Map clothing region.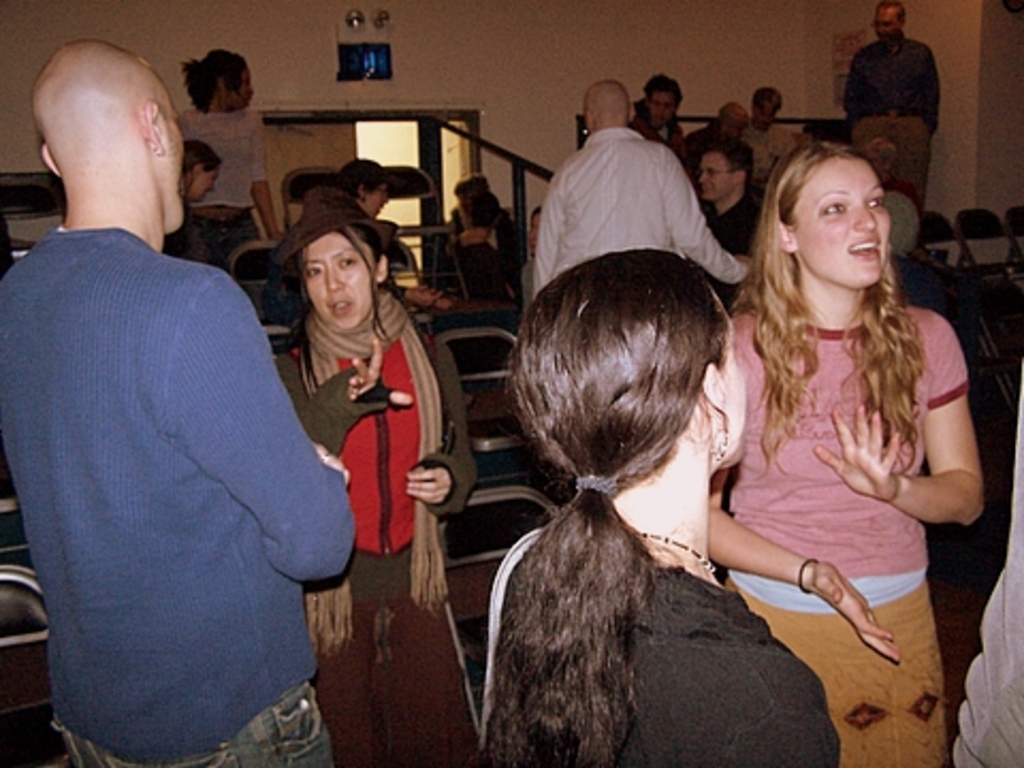
Mapped to rect(0, 228, 352, 766).
